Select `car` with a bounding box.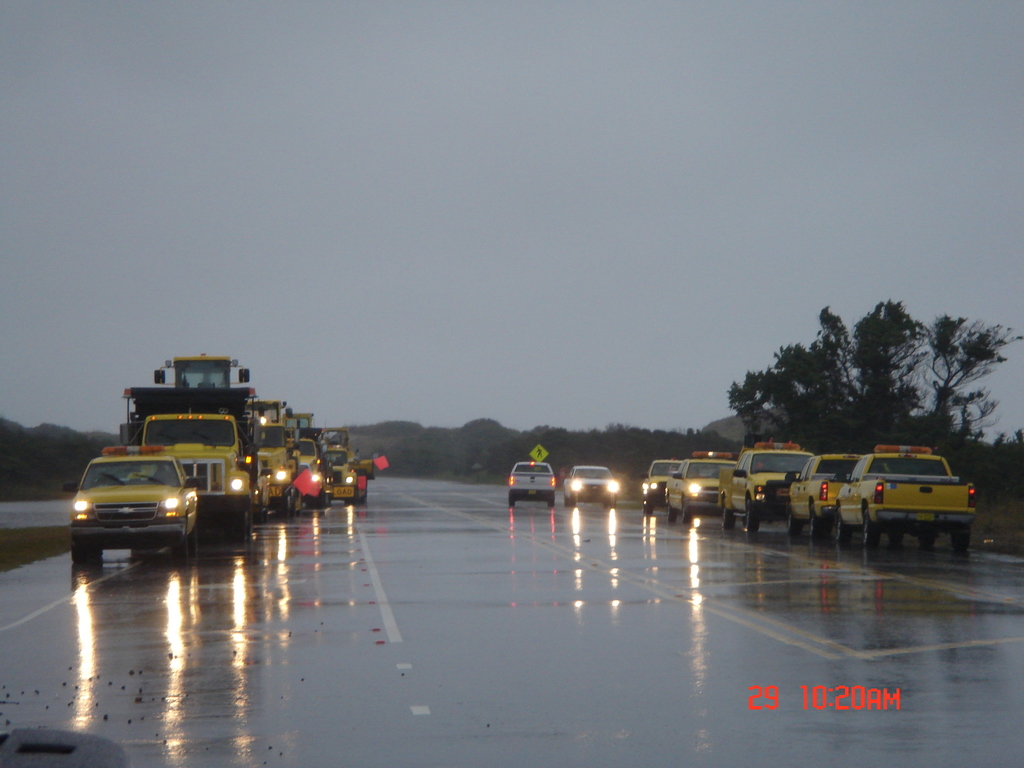
select_region(62, 447, 210, 567).
